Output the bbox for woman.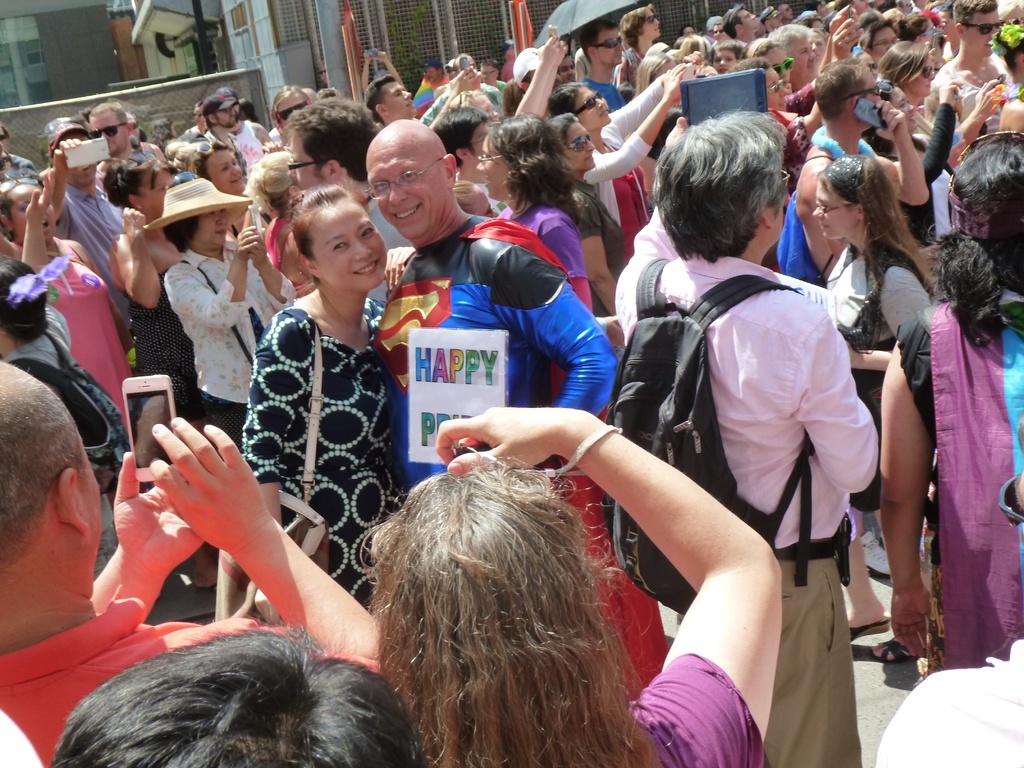
[877,42,936,137].
